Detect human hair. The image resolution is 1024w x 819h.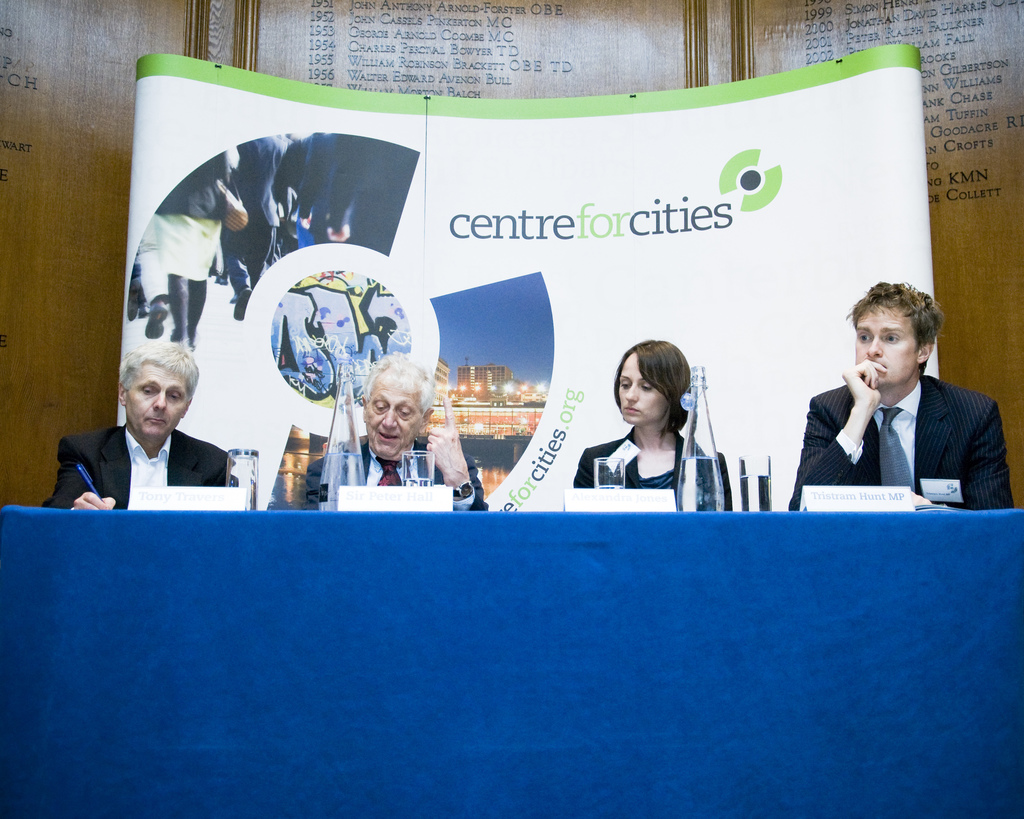
[612, 337, 692, 446].
